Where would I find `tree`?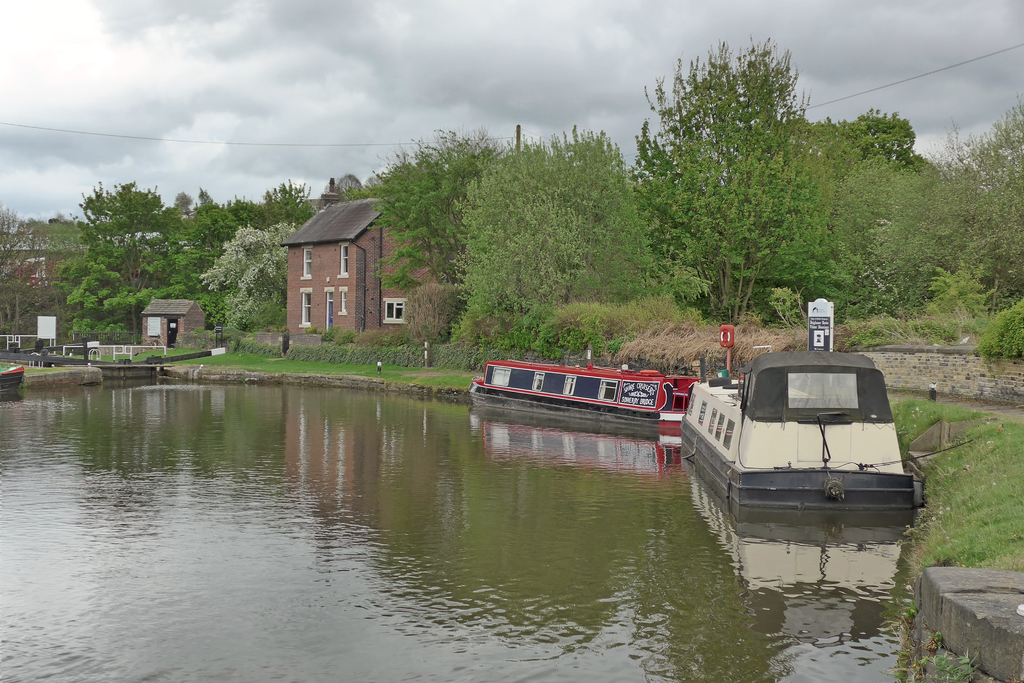
At Rect(354, 126, 480, 299).
